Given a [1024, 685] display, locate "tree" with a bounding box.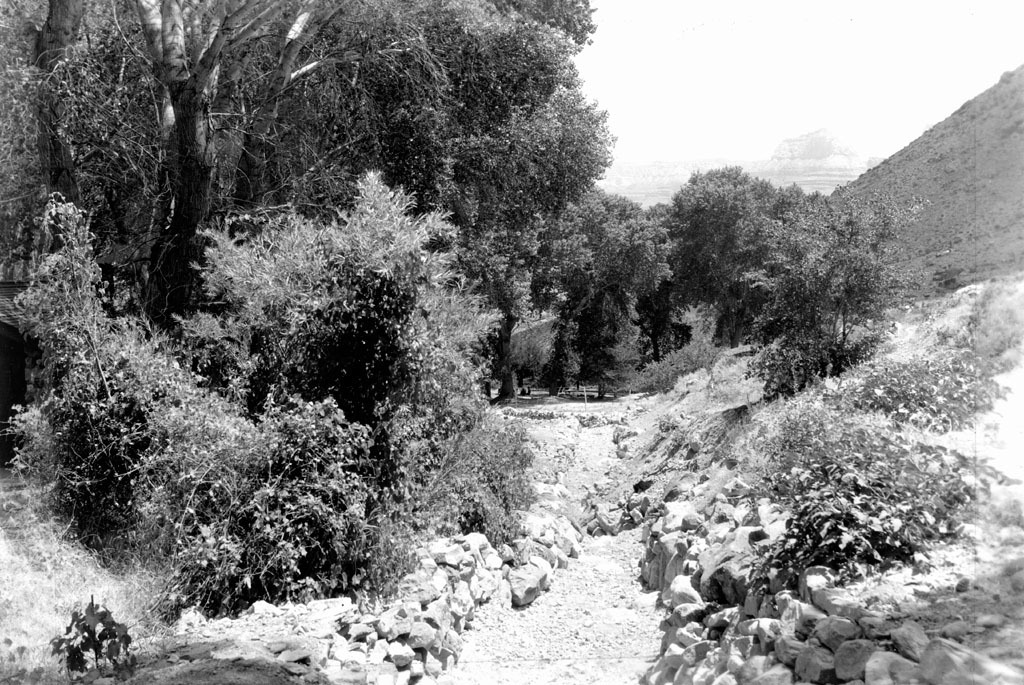
Located: crop(748, 182, 929, 400).
